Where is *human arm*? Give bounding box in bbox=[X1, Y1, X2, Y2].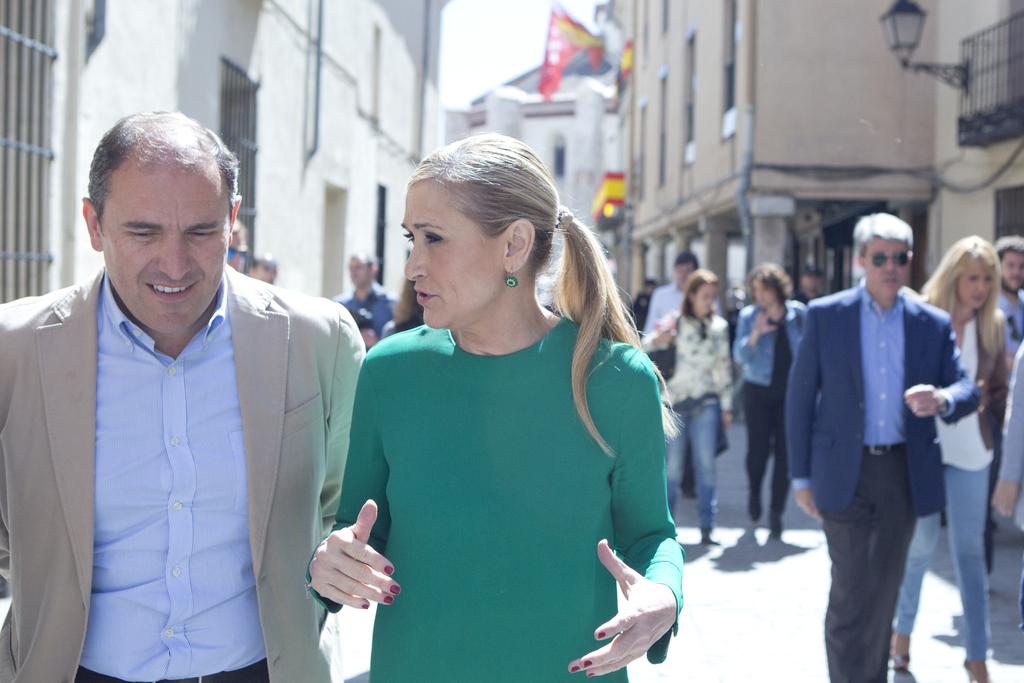
bbox=[315, 306, 369, 542].
